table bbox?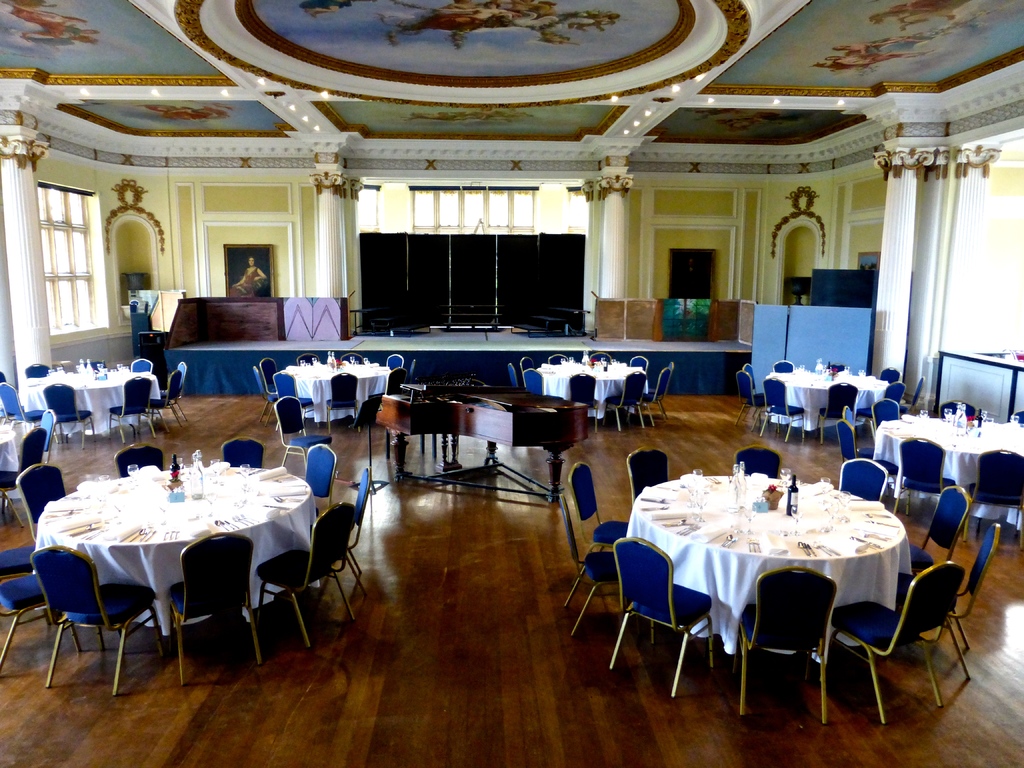
BBox(870, 419, 1023, 529)
